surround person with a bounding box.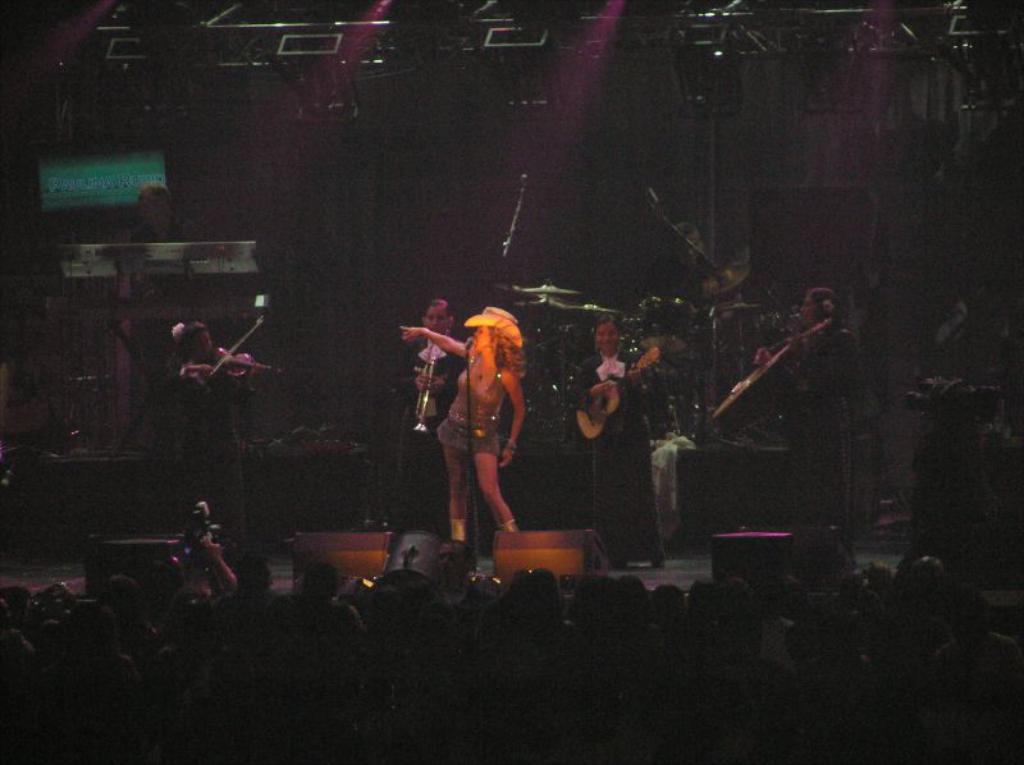
detection(745, 287, 854, 527).
